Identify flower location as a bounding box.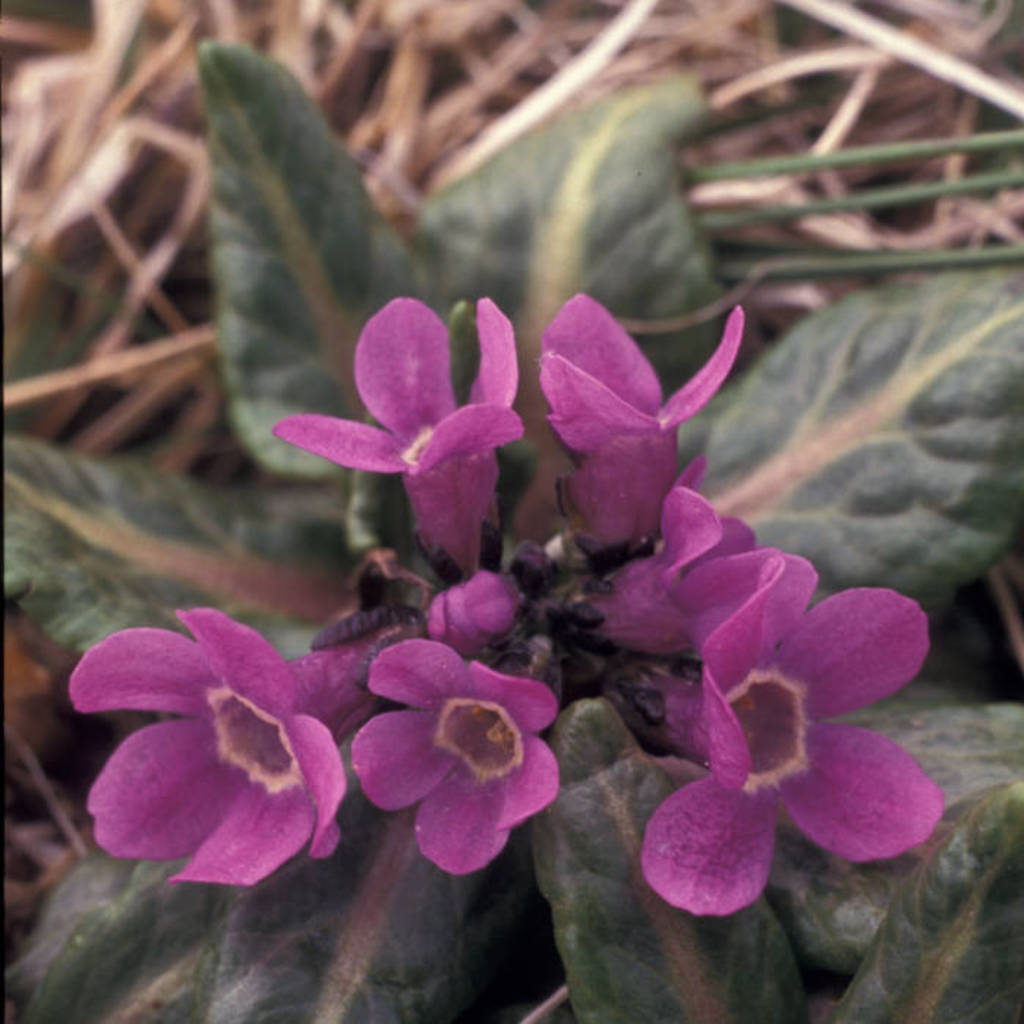
(536,283,747,558).
